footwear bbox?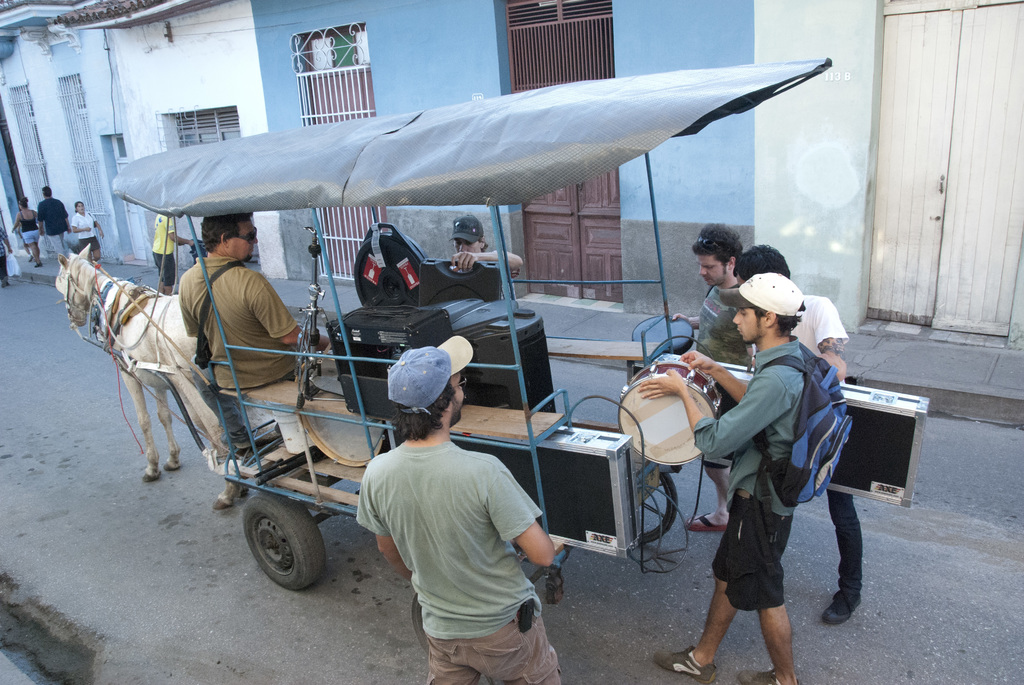
crop(652, 640, 721, 682)
